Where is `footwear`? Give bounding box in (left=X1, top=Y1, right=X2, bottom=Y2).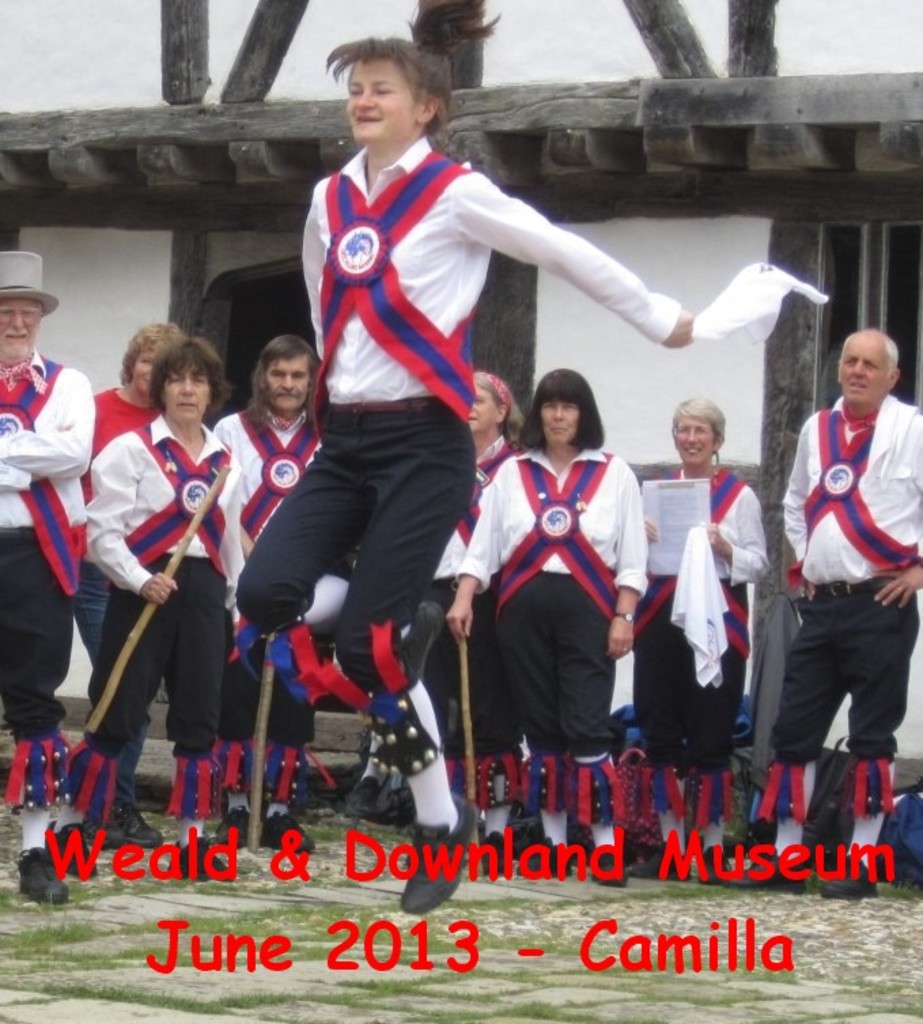
(left=817, top=854, right=884, bottom=904).
